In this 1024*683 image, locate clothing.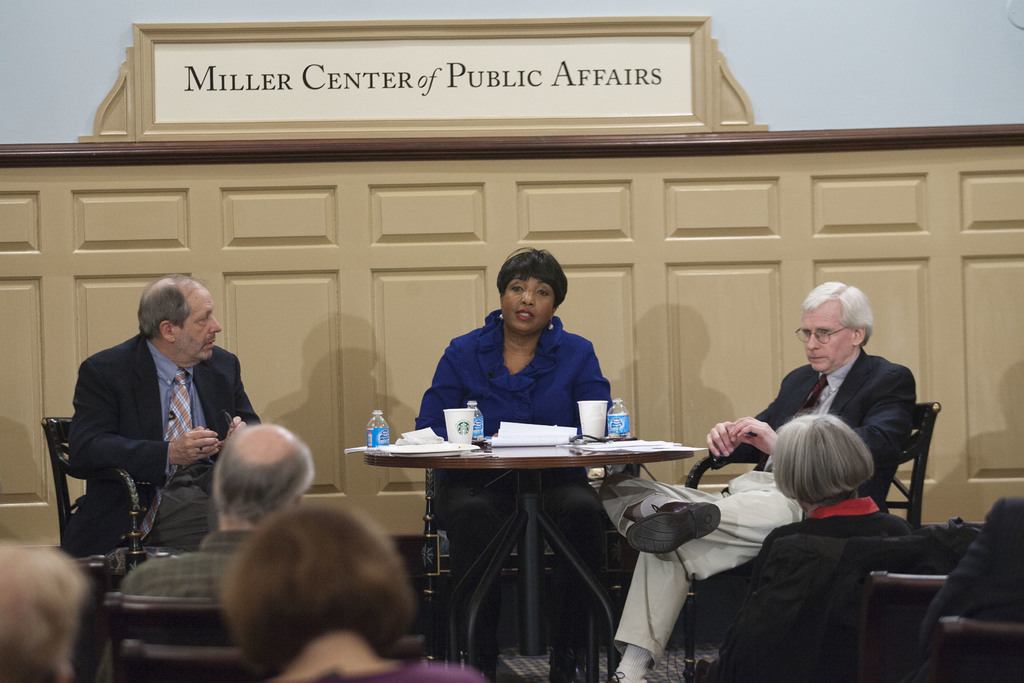
Bounding box: (299, 660, 485, 682).
